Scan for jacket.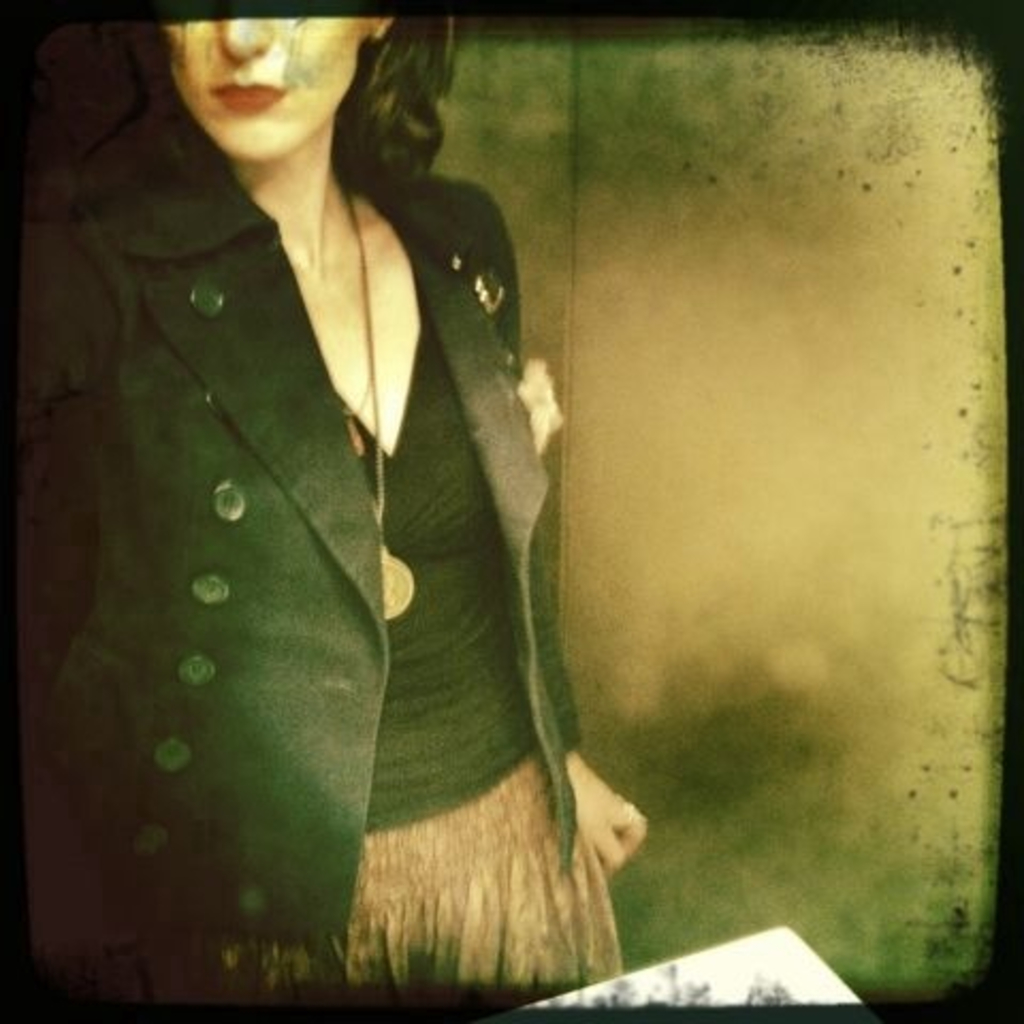
Scan result: x1=0, y1=53, x2=636, y2=977.
